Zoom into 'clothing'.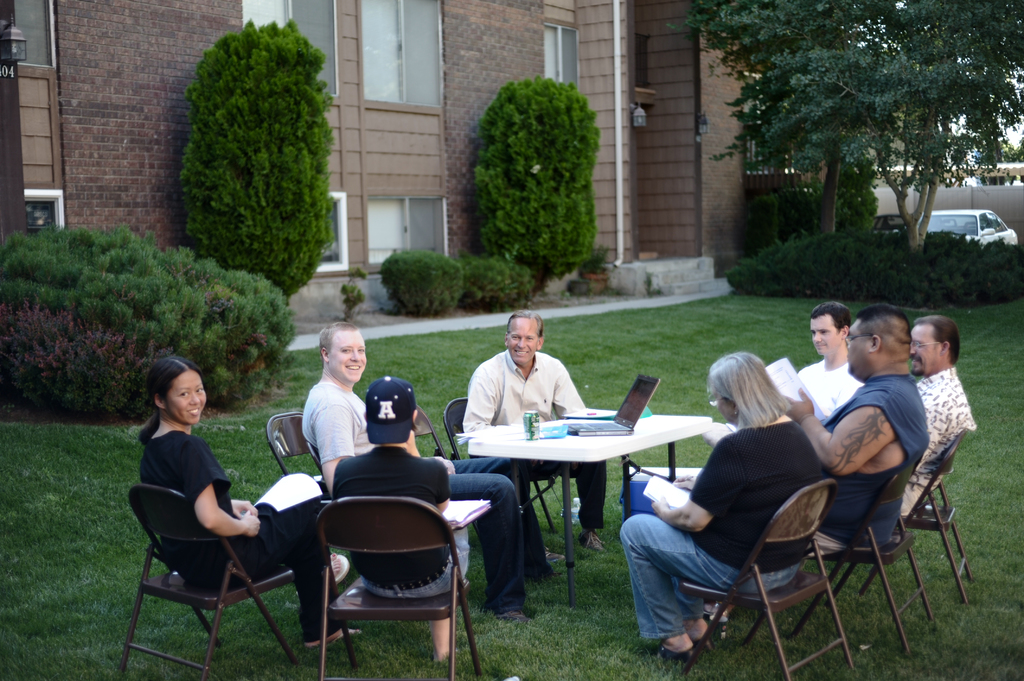
Zoom target: bbox=[797, 378, 922, 523].
